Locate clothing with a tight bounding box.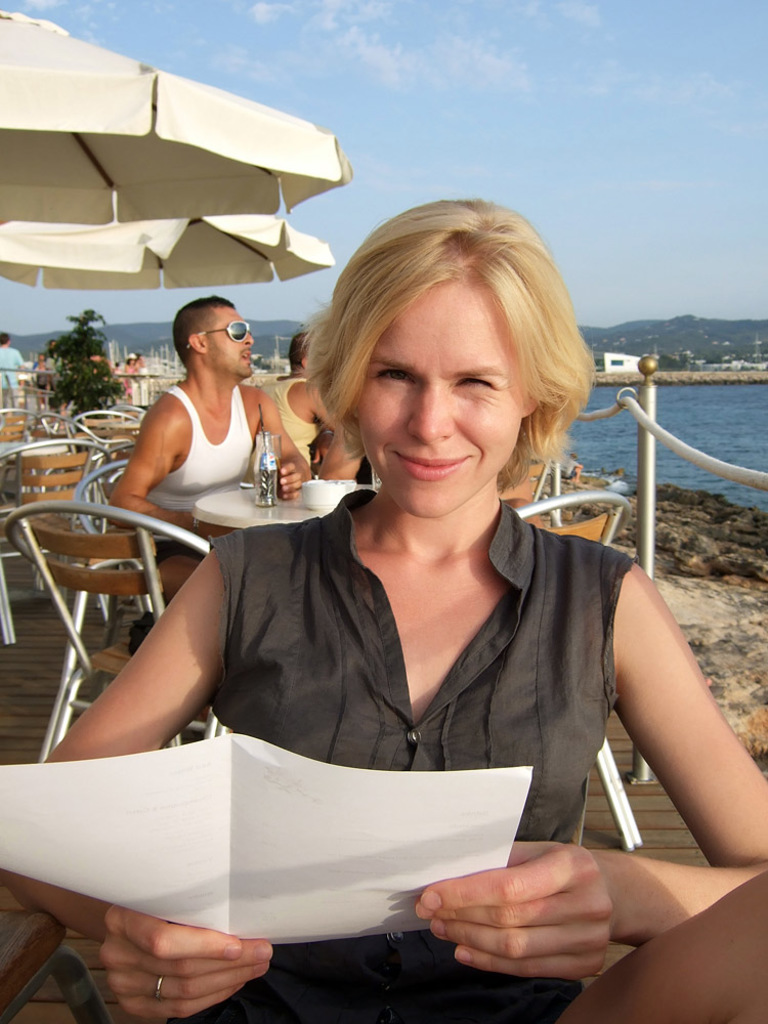
134:379:254:565.
